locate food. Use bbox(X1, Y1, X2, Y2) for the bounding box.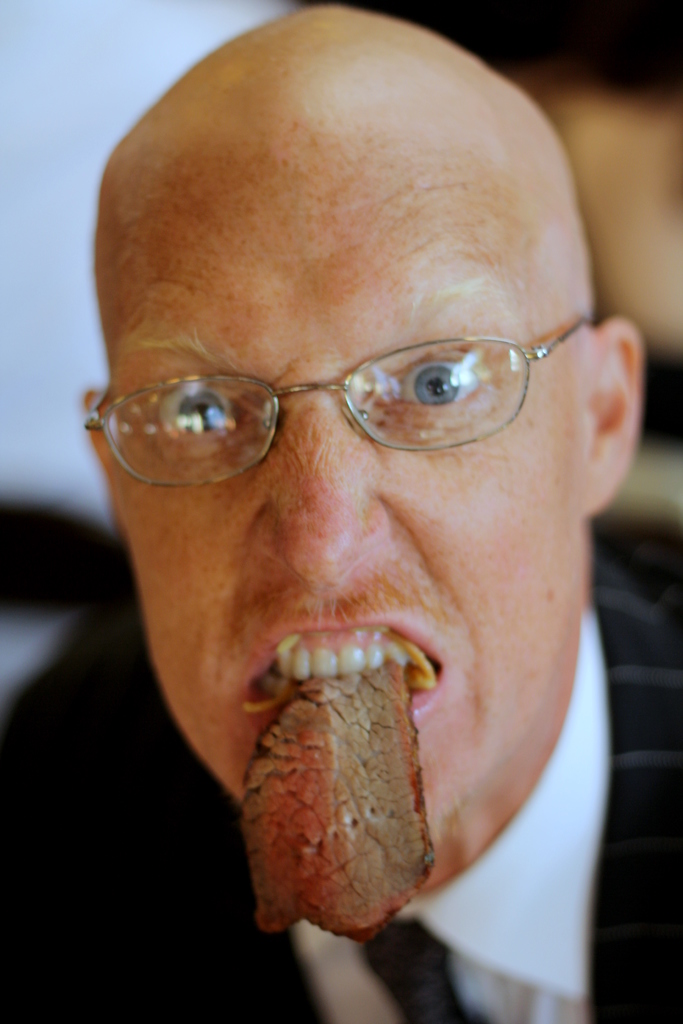
bbox(250, 684, 439, 906).
